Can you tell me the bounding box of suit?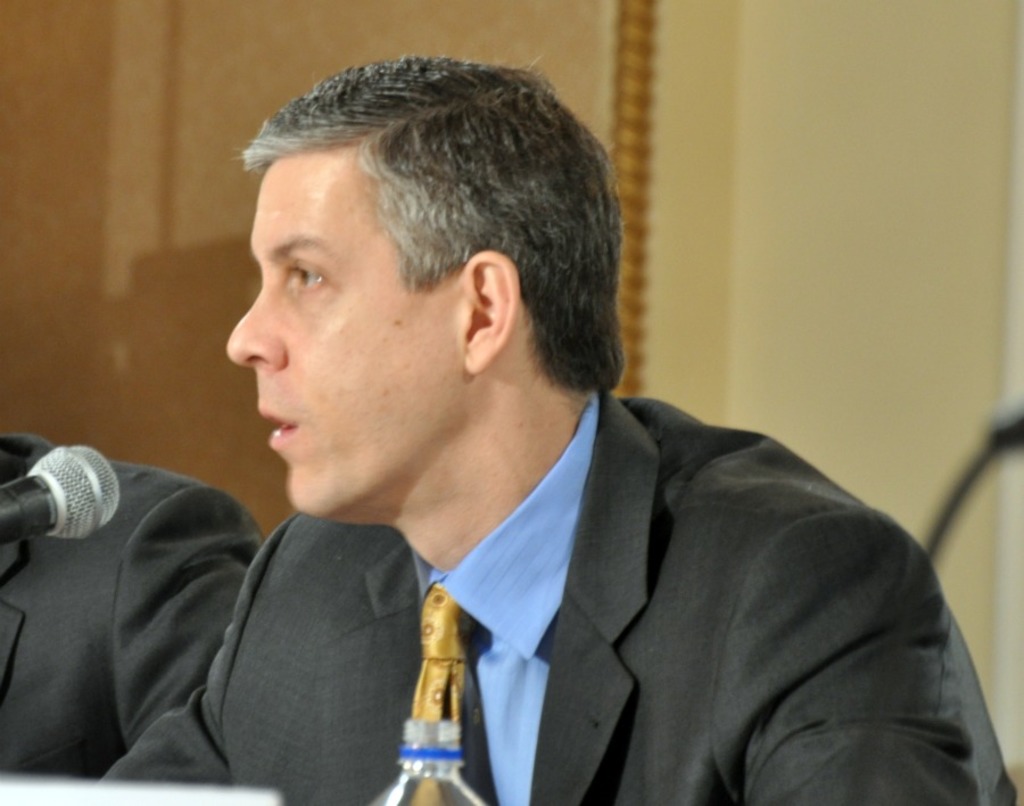
0 430 271 778.
